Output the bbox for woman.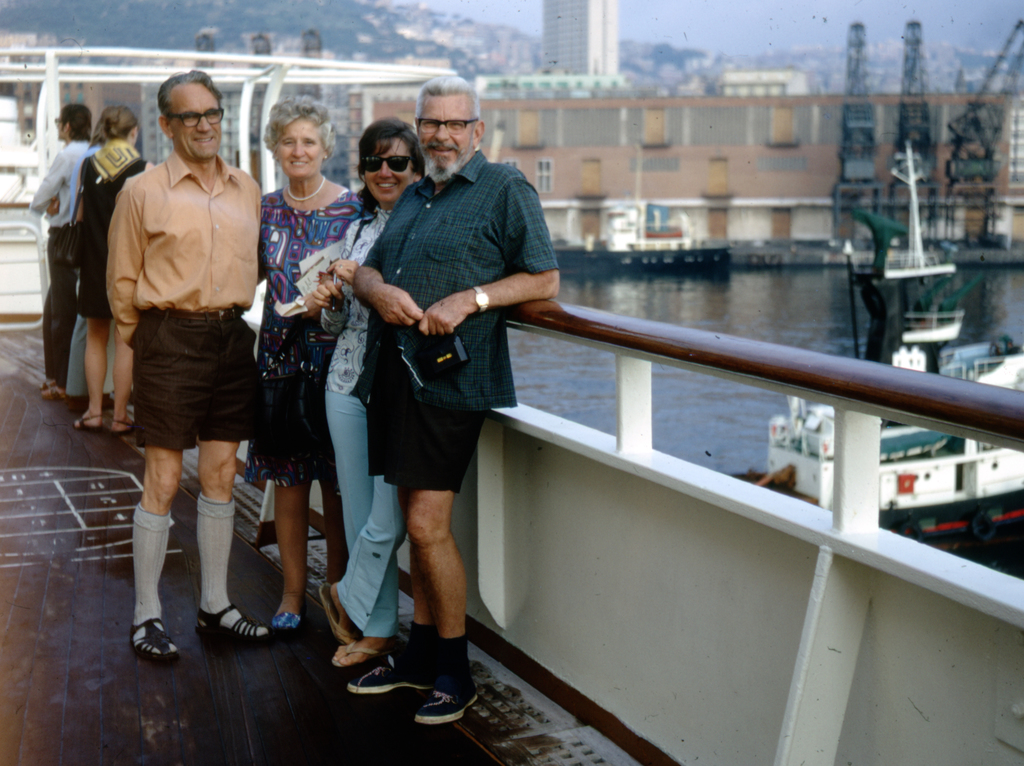
BBox(253, 96, 361, 628).
